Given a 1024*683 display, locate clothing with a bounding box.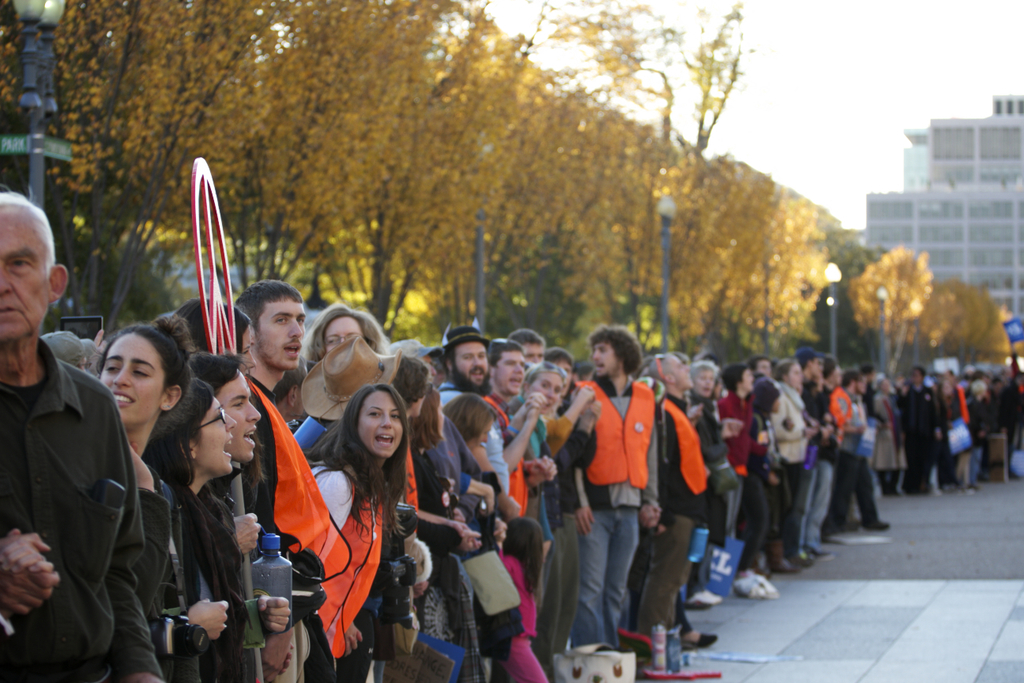
Located: detection(871, 391, 913, 472).
